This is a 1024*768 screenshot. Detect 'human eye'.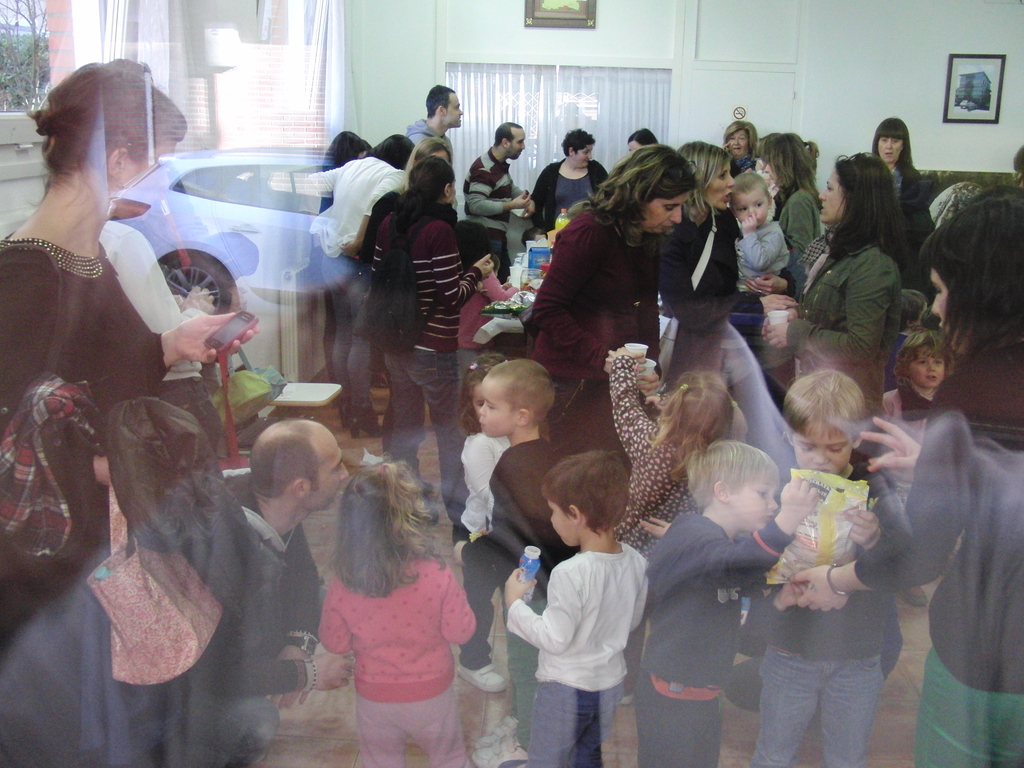
Rect(828, 444, 841, 452).
